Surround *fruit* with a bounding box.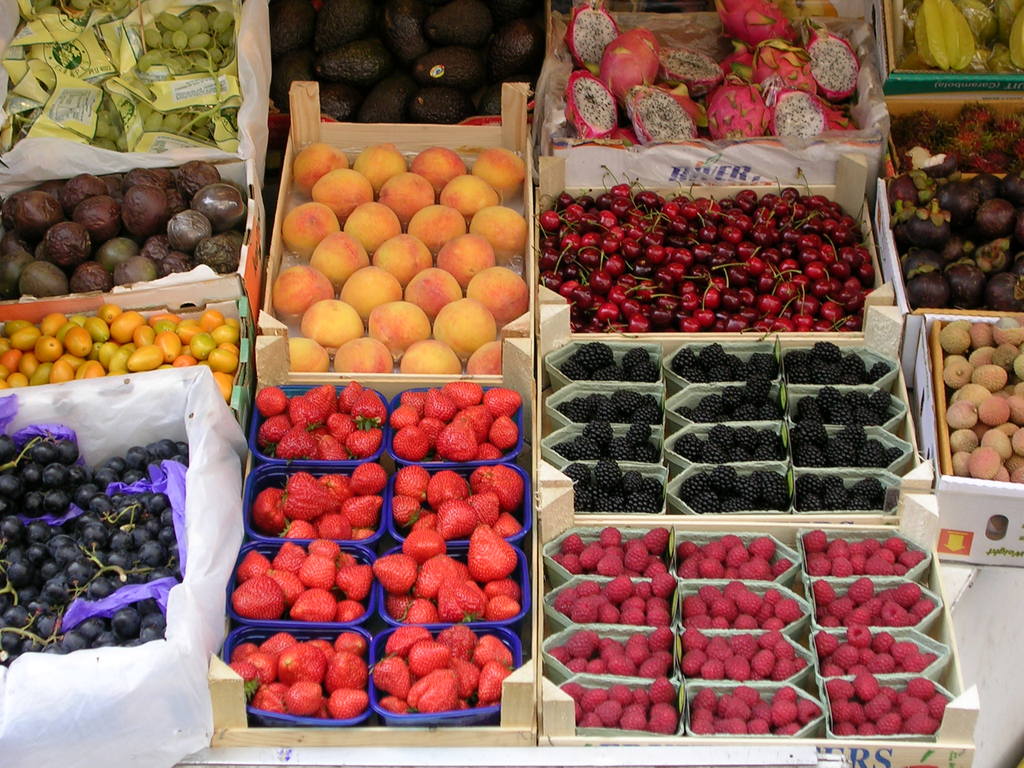
l=816, t=630, r=938, b=672.
